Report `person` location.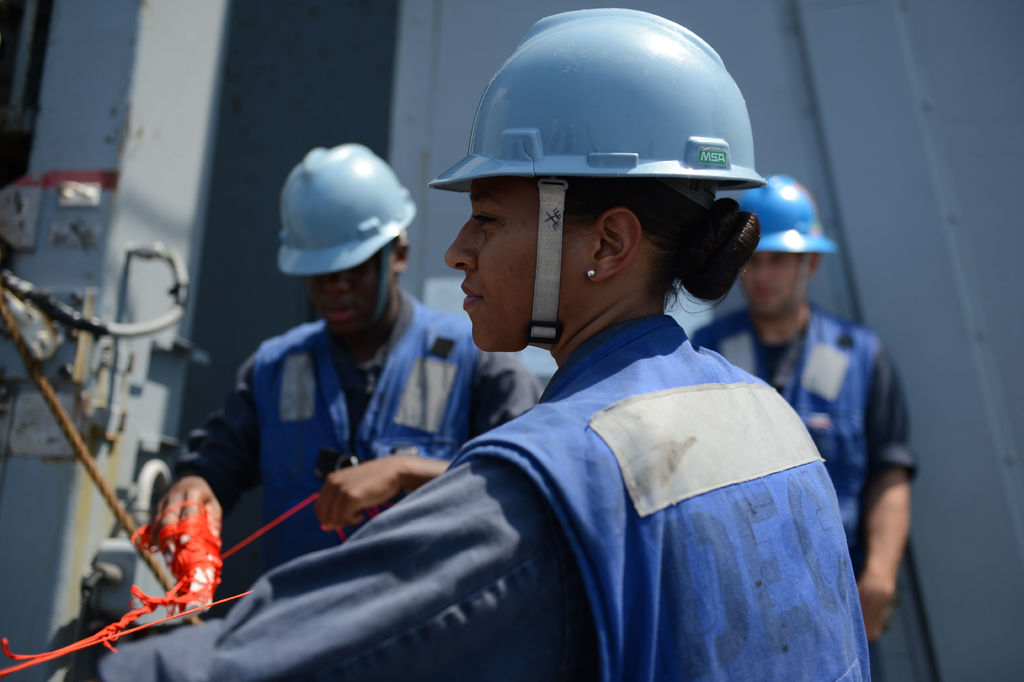
Report: crop(154, 136, 539, 621).
